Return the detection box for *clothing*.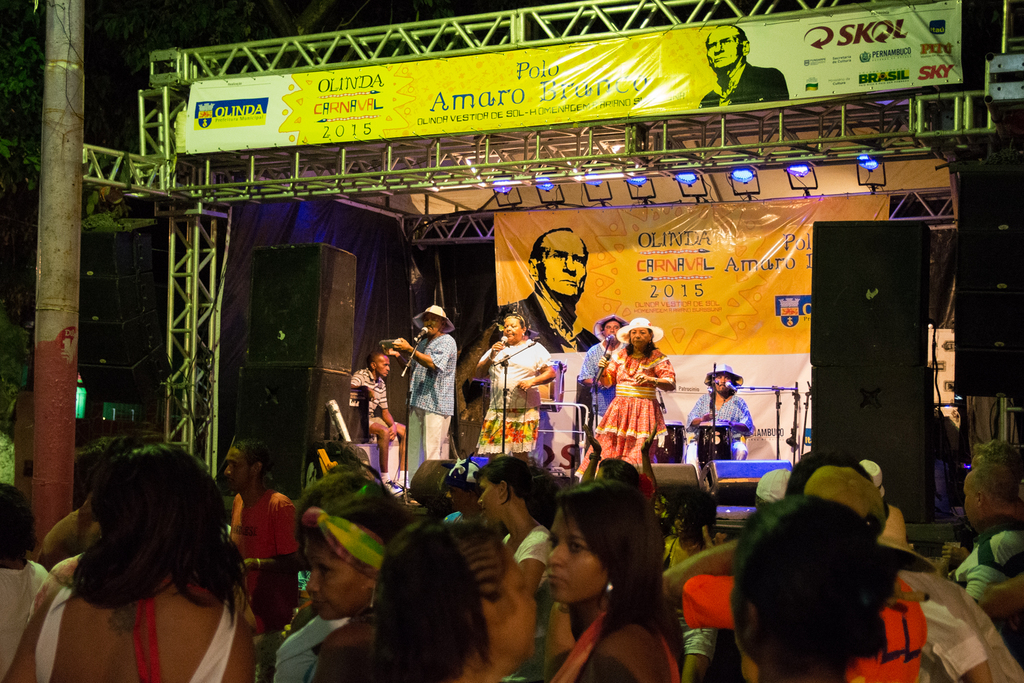
box=[228, 481, 299, 565].
